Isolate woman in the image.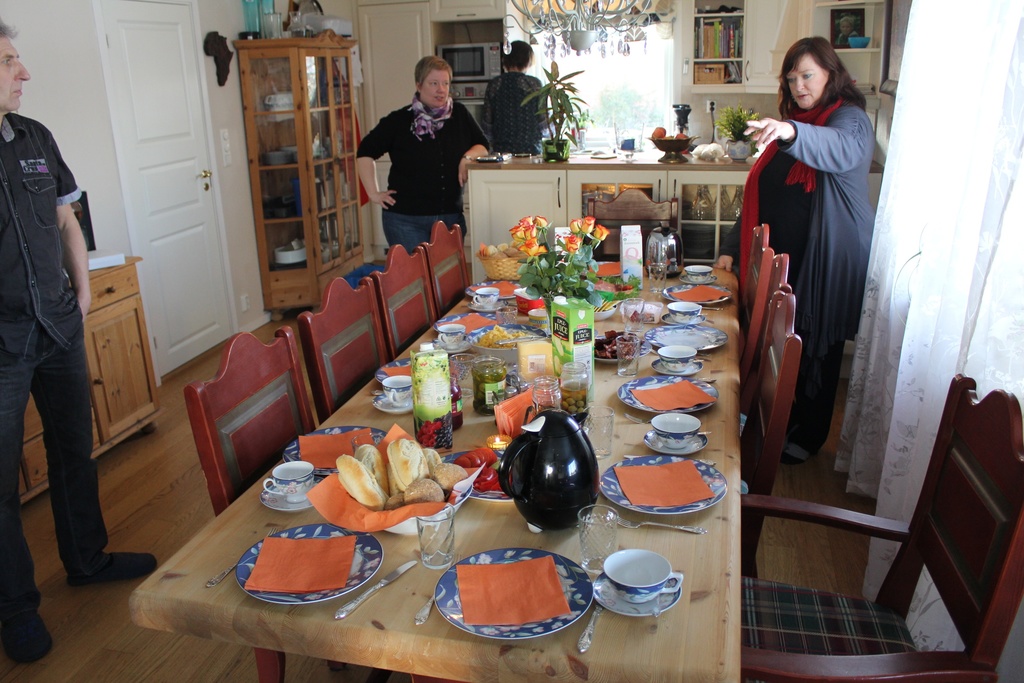
Isolated region: left=478, top=40, right=552, bottom=160.
